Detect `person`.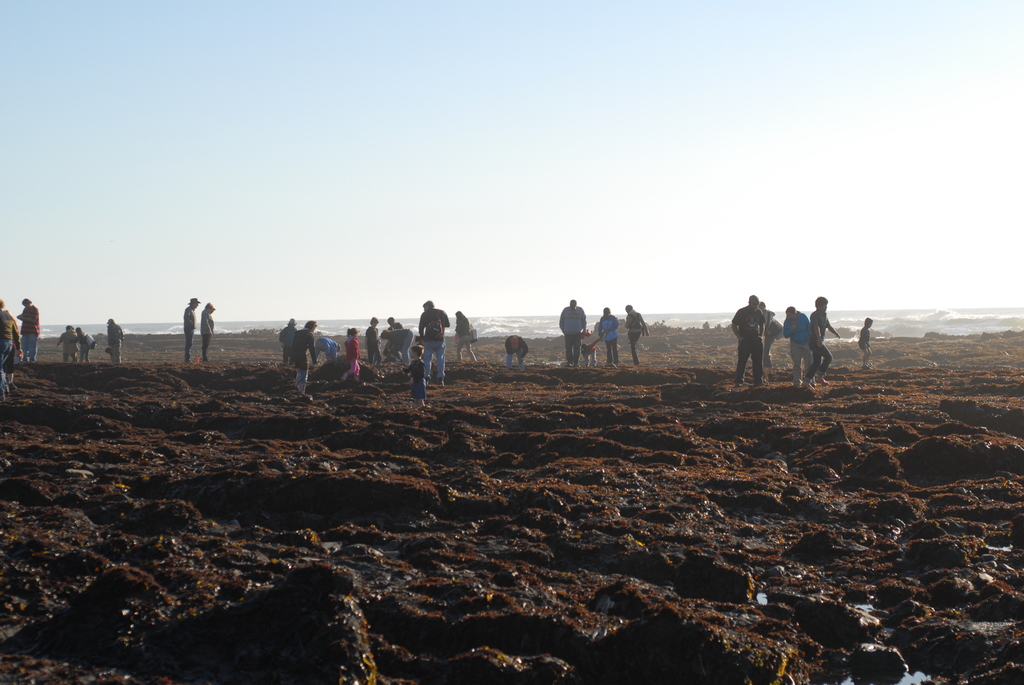
Detected at pyautogui.locateOnScreen(198, 303, 216, 360).
